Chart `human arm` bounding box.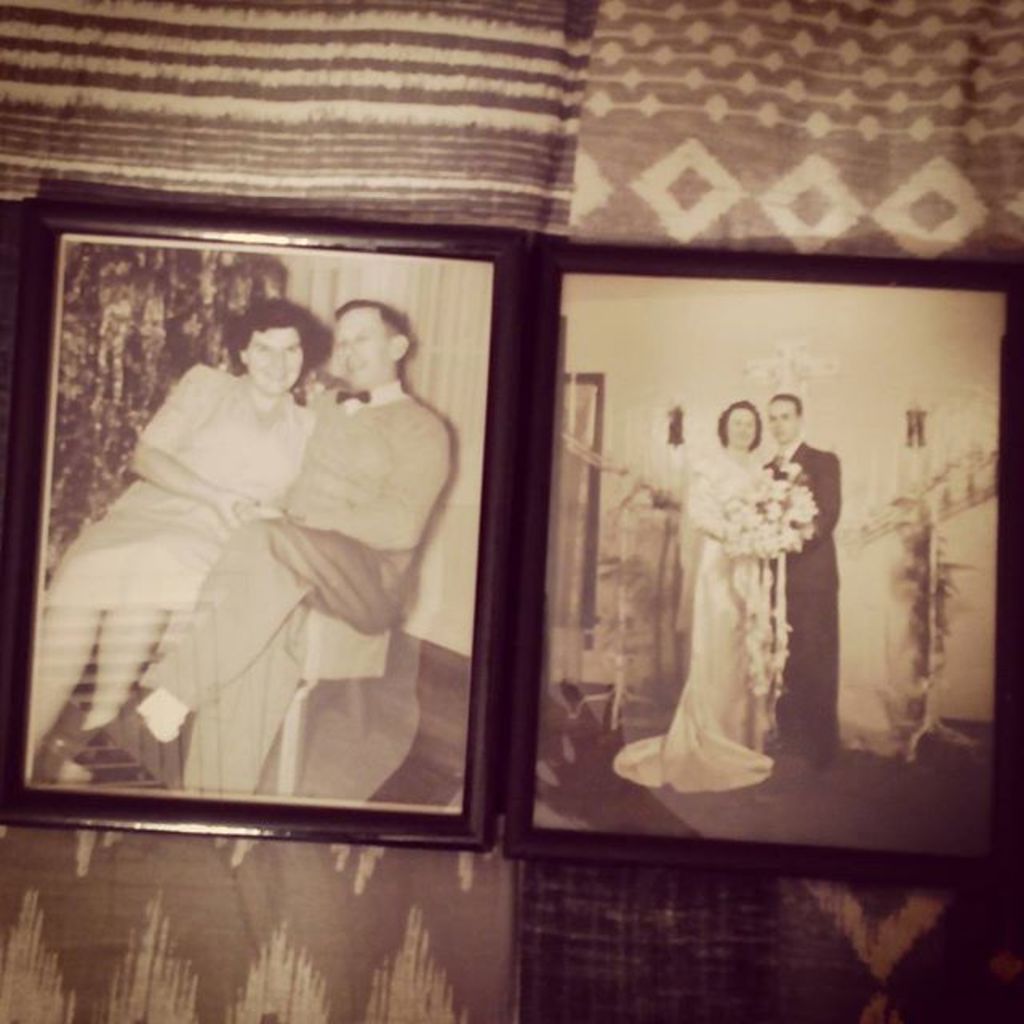
Charted: 685 453 730 542.
